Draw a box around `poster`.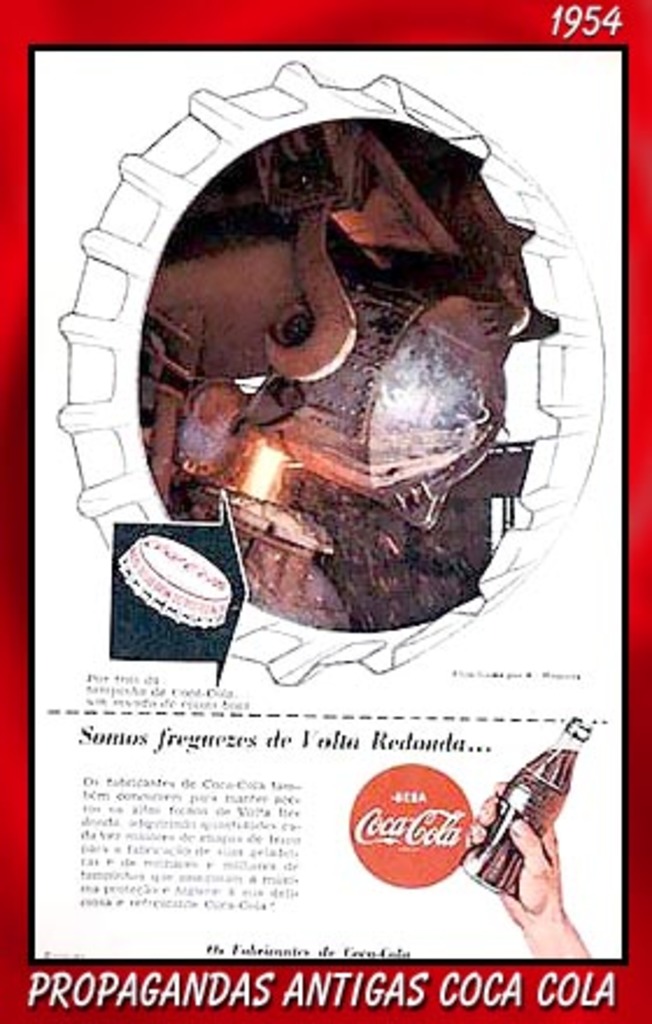
bbox=(0, 0, 650, 1022).
